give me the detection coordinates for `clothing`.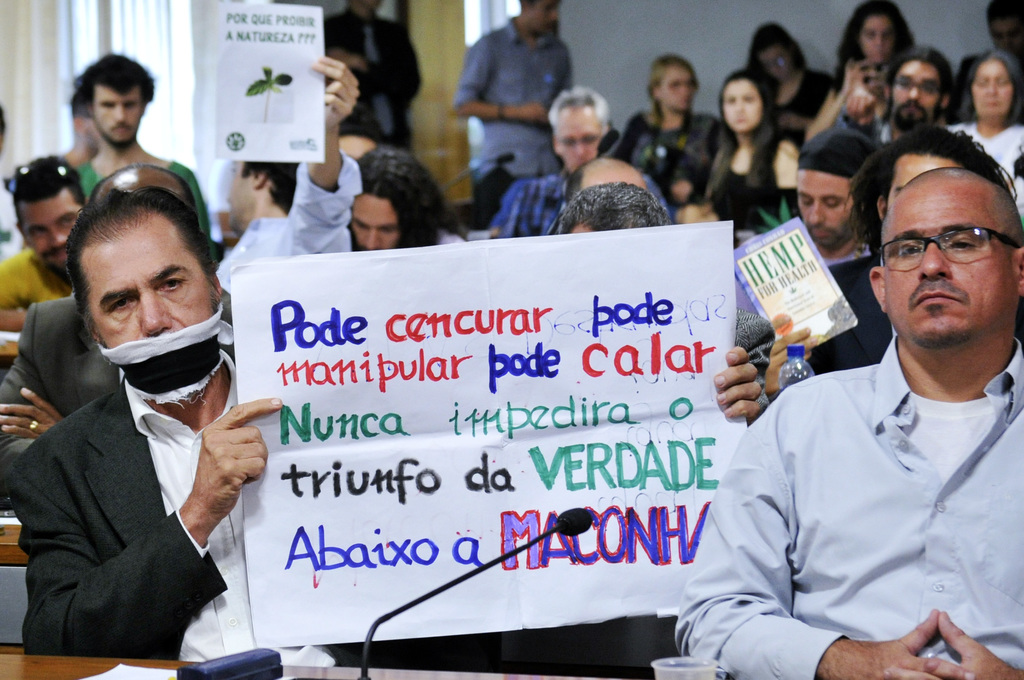
702:143:797:229.
